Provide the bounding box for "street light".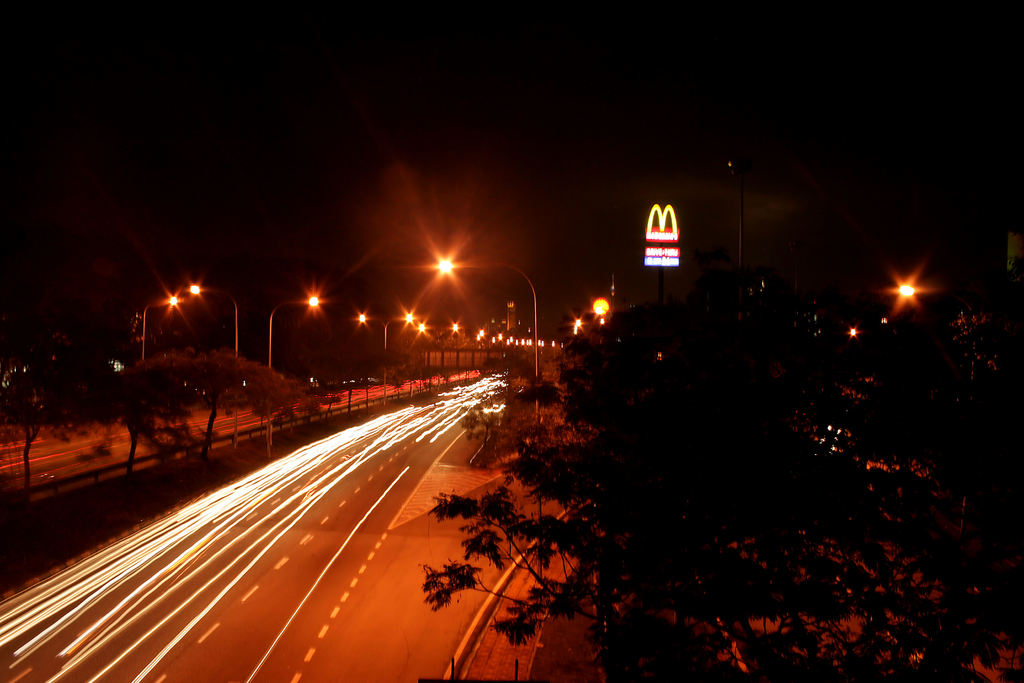
box(178, 279, 237, 363).
